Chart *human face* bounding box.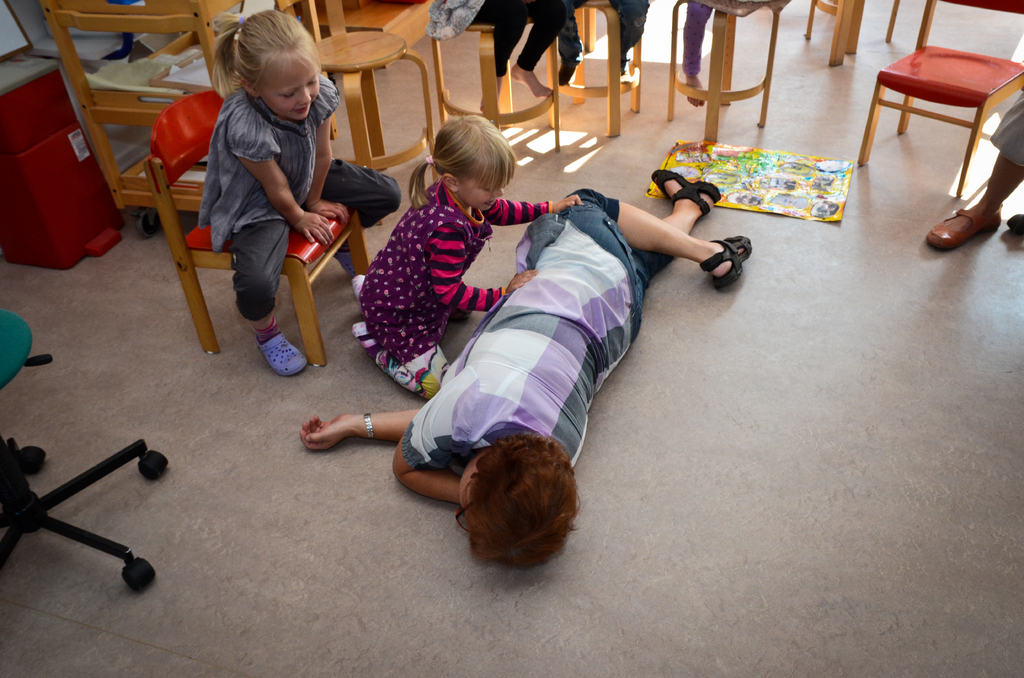
Charted: l=257, t=54, r=324, b=121.
